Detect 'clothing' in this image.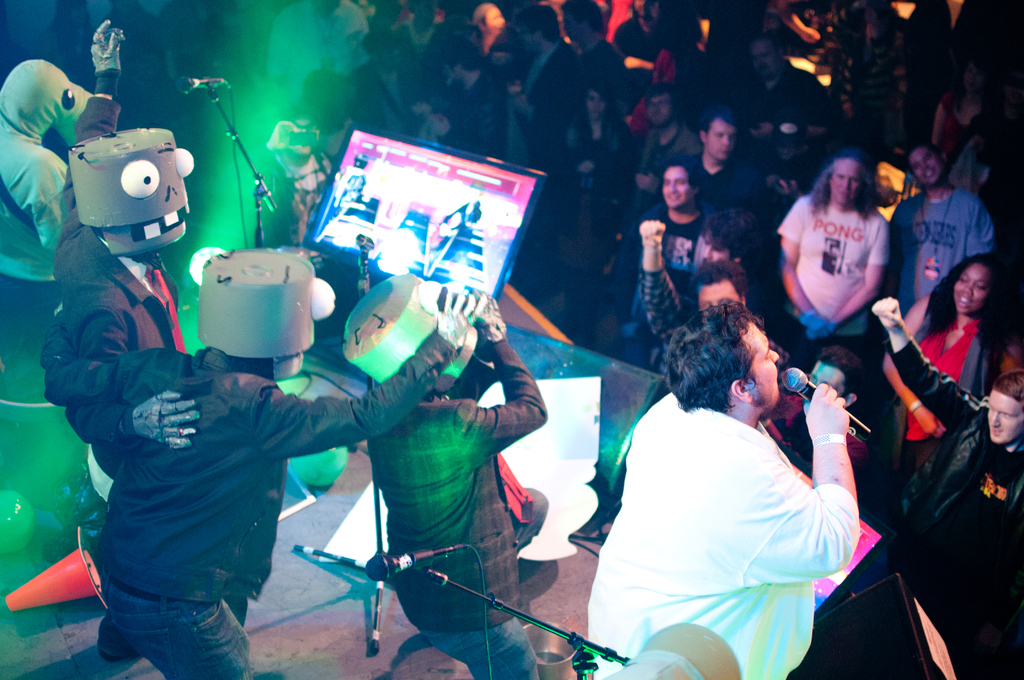
Detection: (left=764, top=191, right=891, bottom=372).
